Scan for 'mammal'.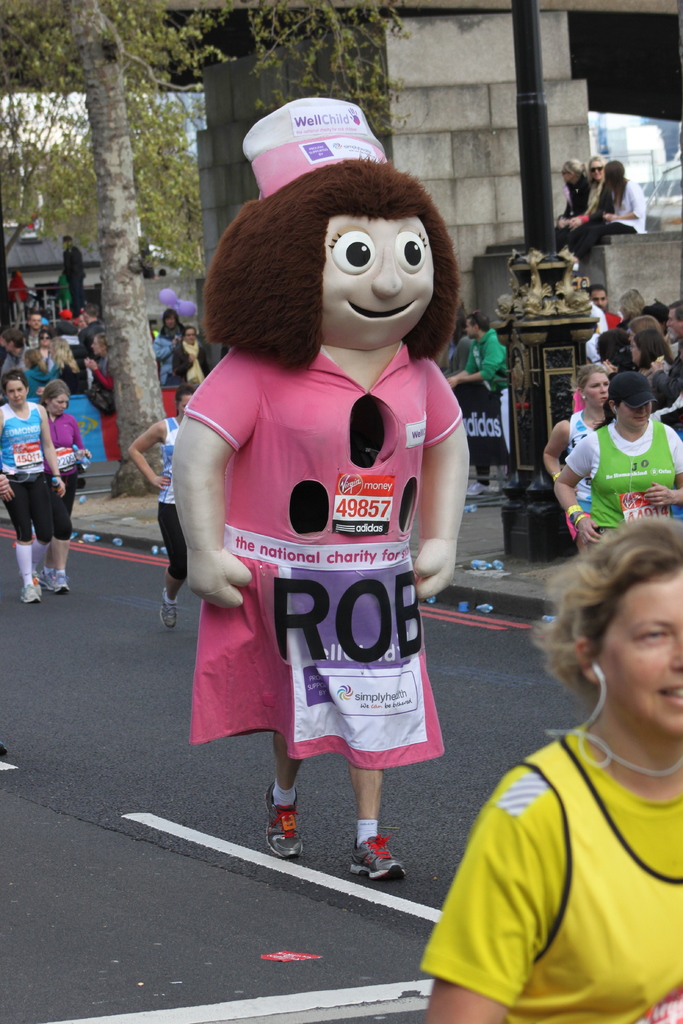
Scan result: box(667, 296, 682, 338).
